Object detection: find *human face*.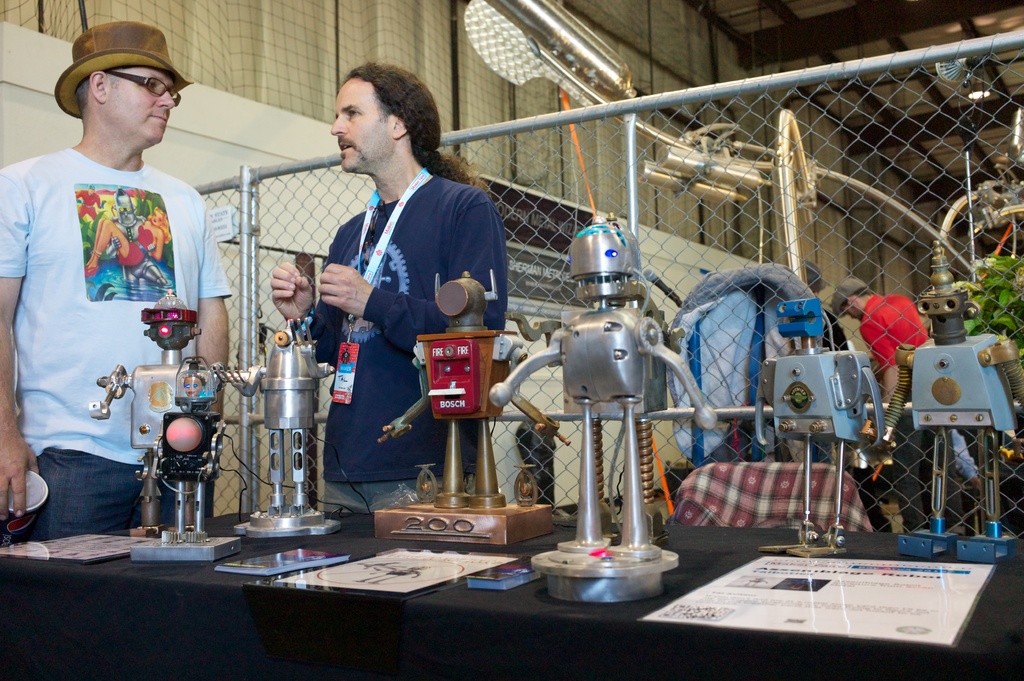
332 77 394 170.
